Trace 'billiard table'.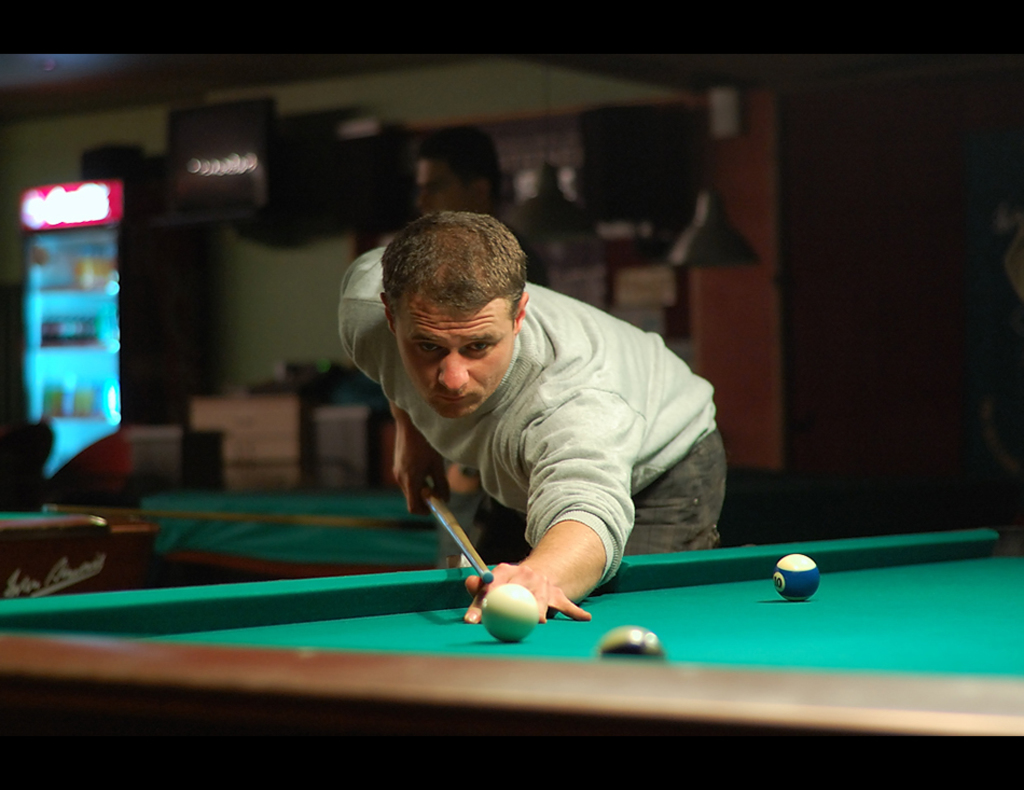
Traced to 139 493 442 587.
